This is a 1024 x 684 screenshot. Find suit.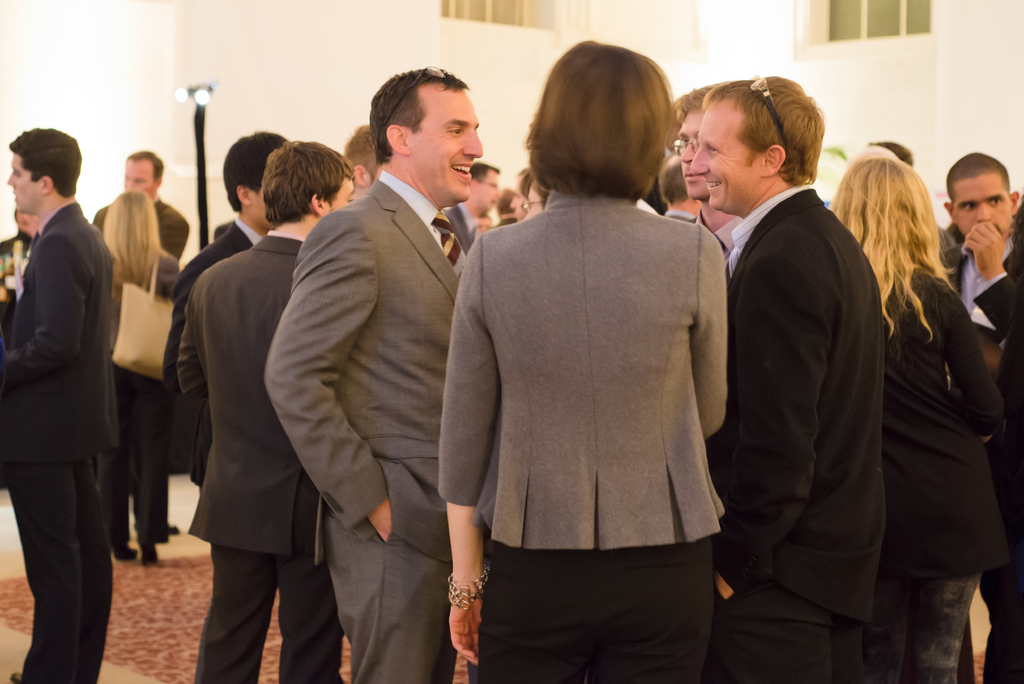
Bounding box: 0 208 122 683.
